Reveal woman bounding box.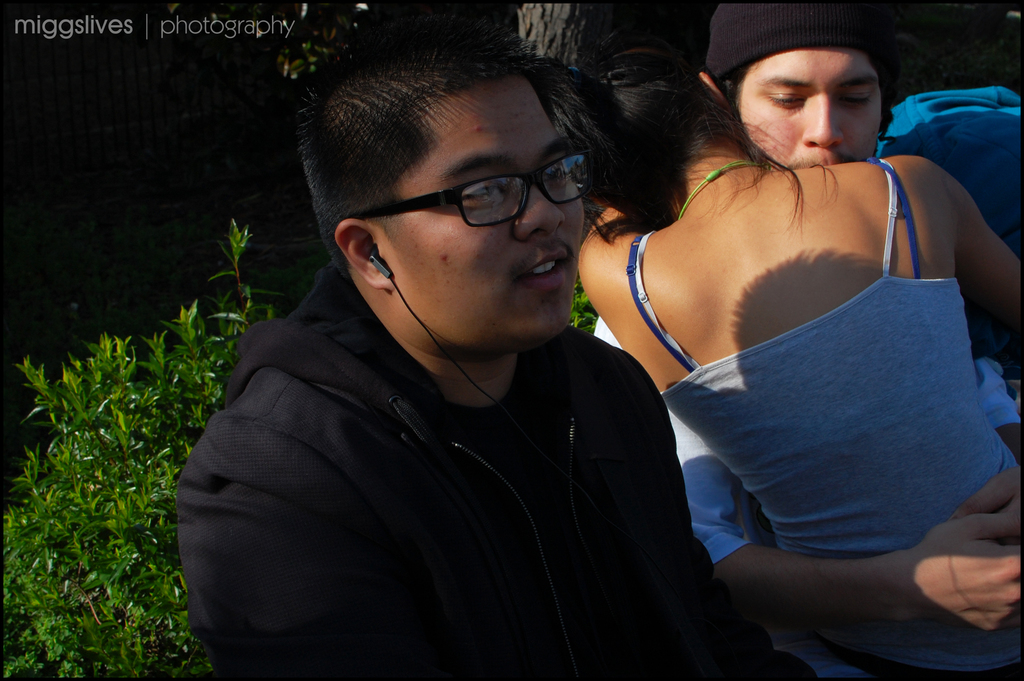
Revealed: [x1=573, y1=49, x2=1023, y2=680].
